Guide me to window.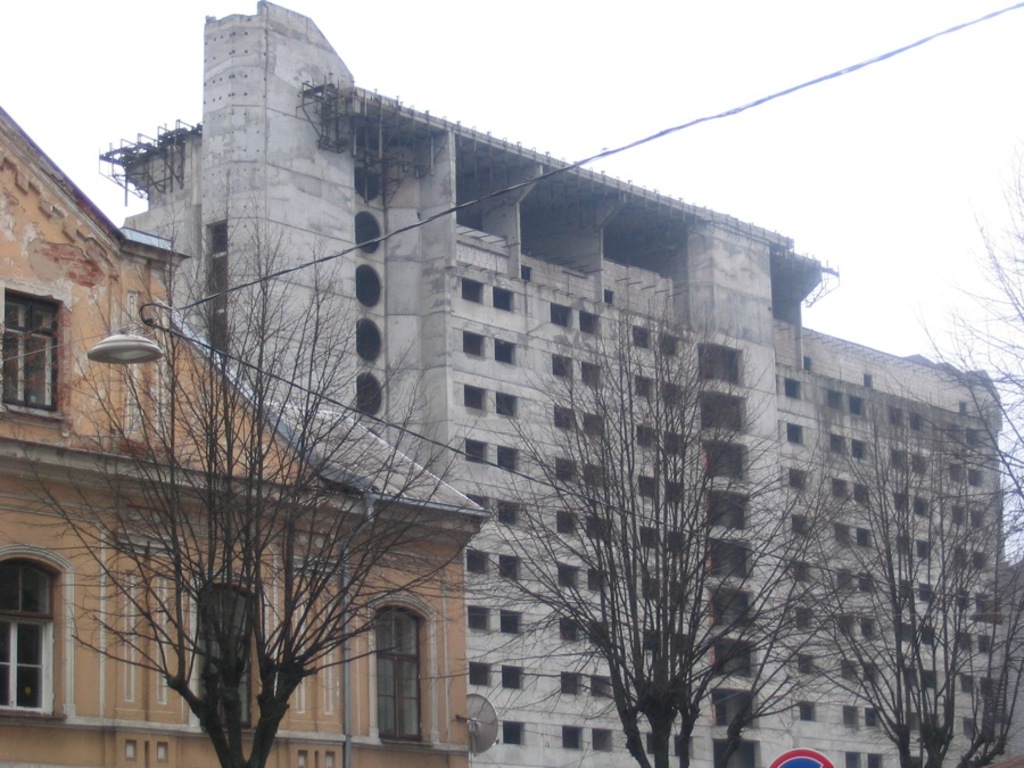
Guidance: crop(785, 379, 803, 397).
